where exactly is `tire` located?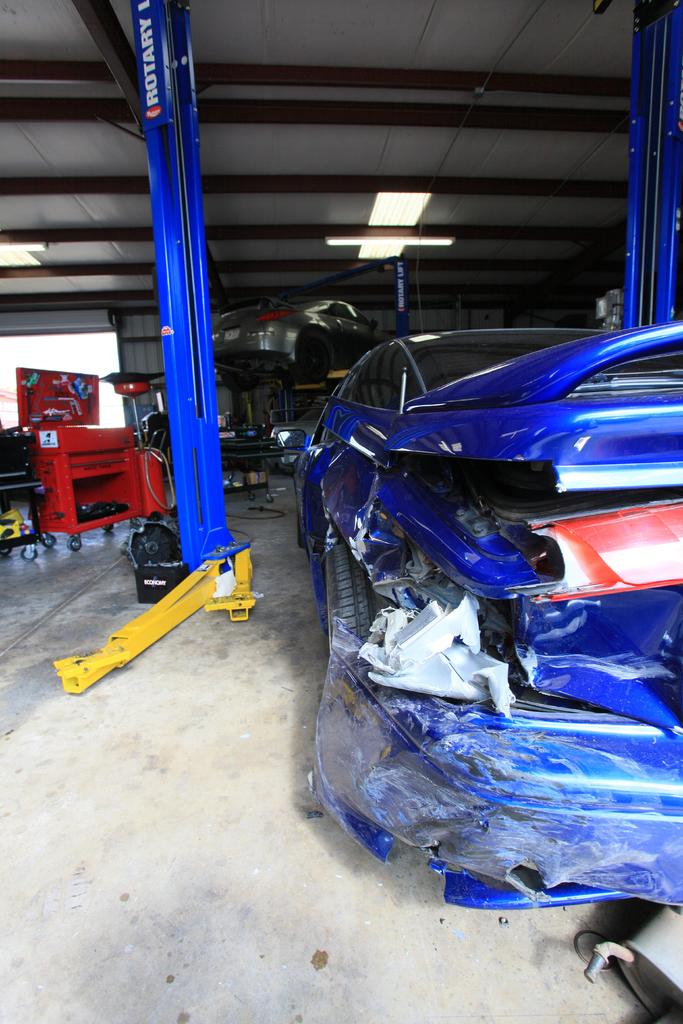
Its bounding box is x1=43 y1=535 x2=55 y2=548.
